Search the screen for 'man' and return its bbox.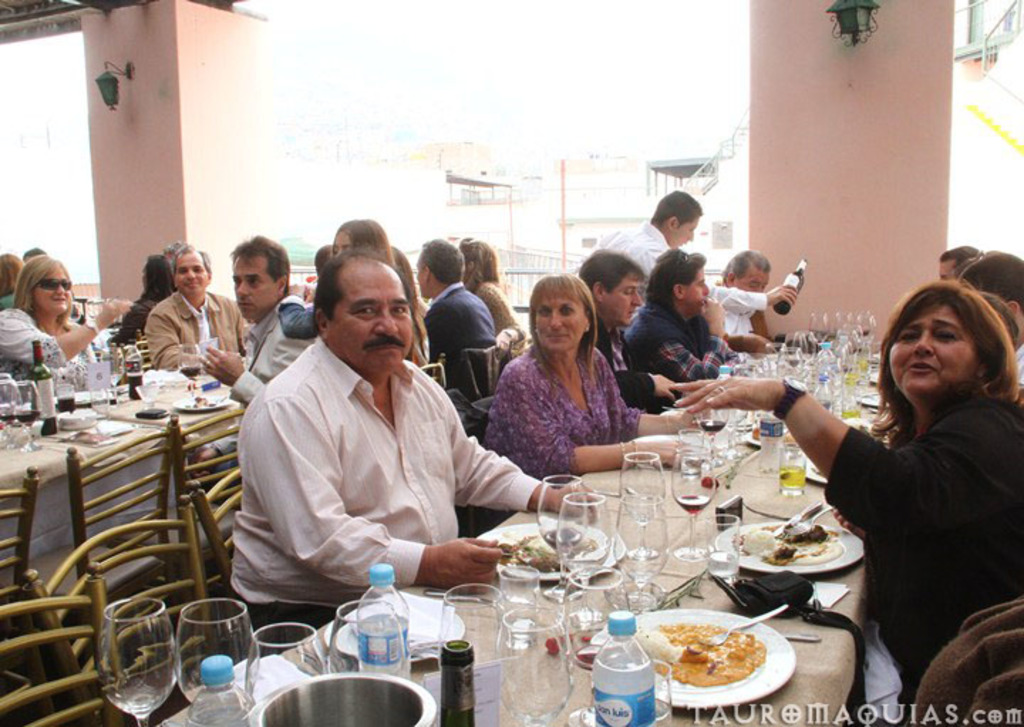
Found: <bbox>149, 245, 246, 368</bbox>.
